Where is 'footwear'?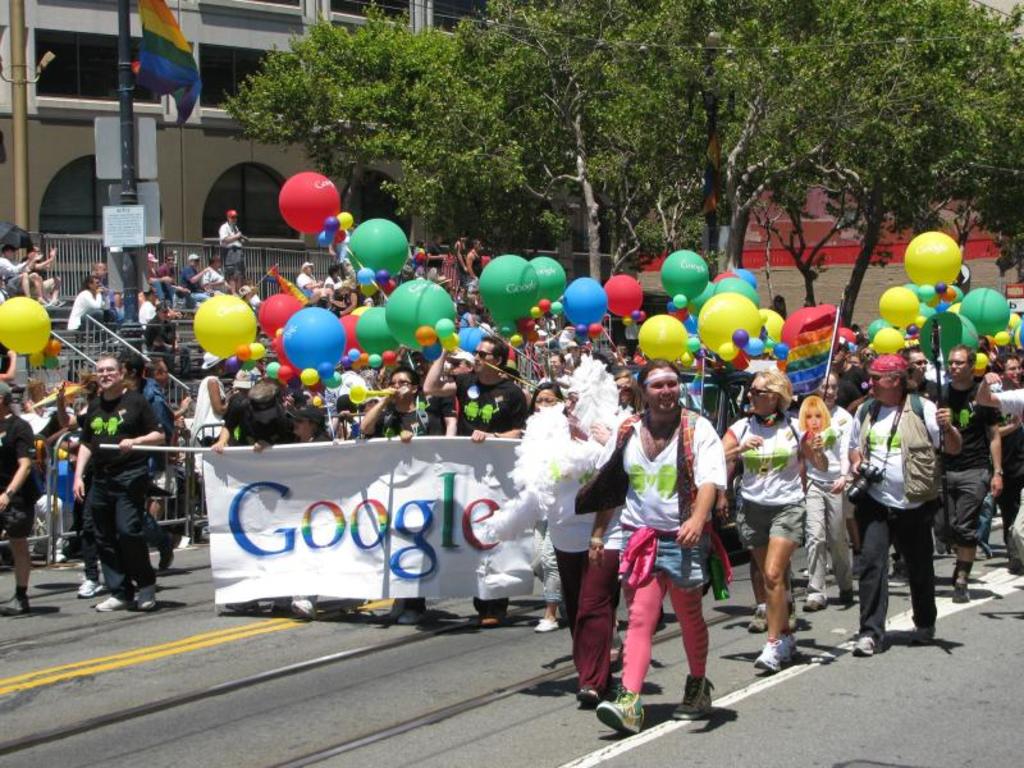
bbox=(474, 613, 506, 625).
